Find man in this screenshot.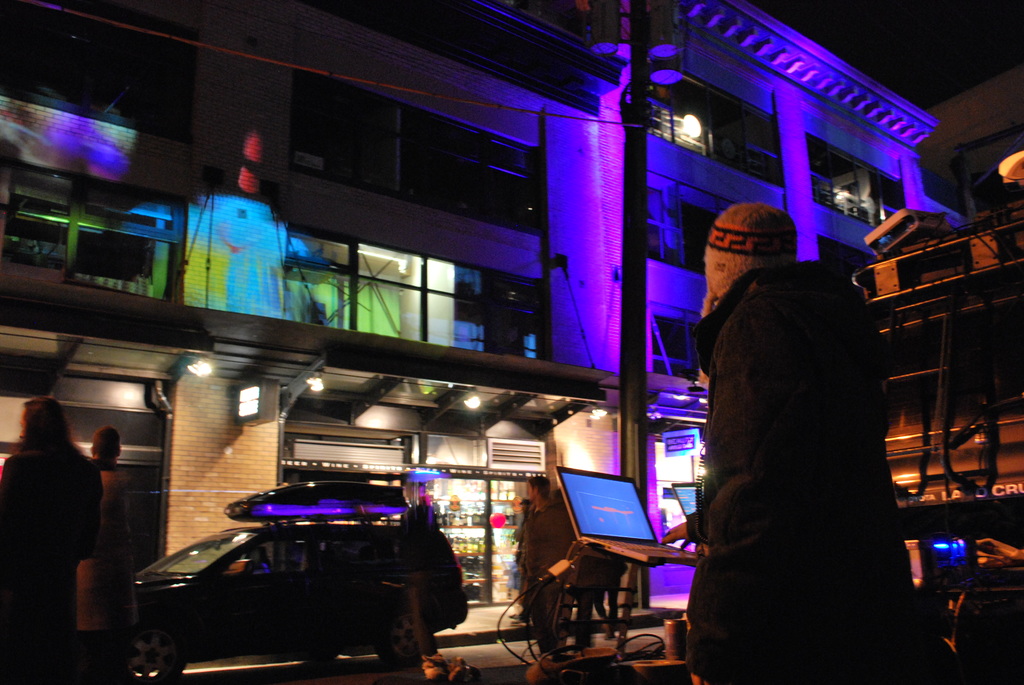
The bounding box for man is 675:179:929:670.
